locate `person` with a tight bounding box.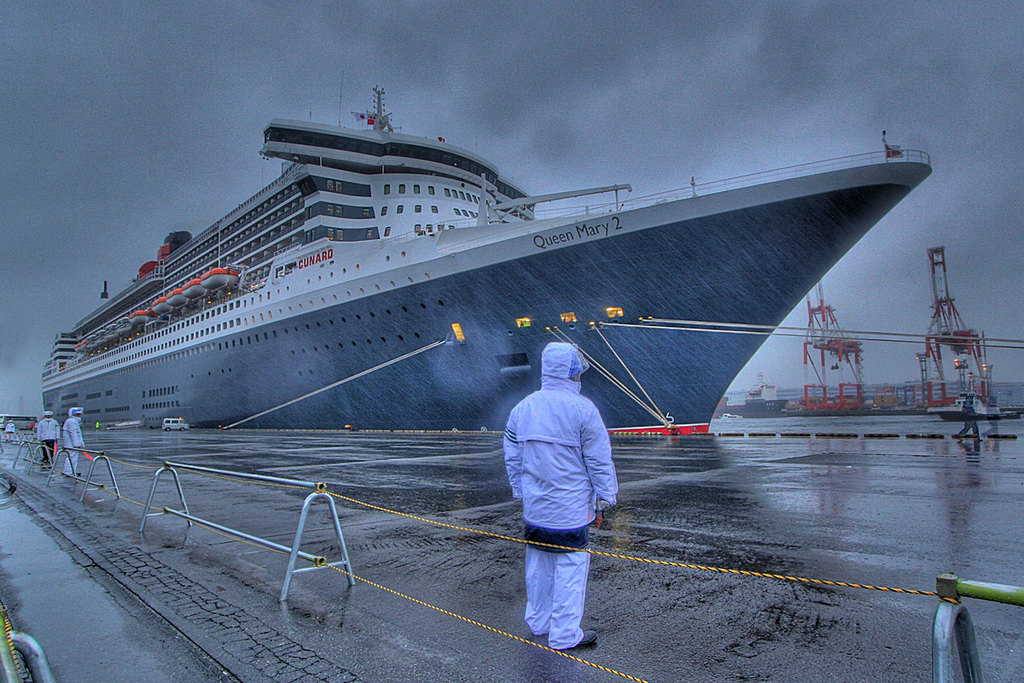
x1=957, y1=395, x2=981, y2=444.
